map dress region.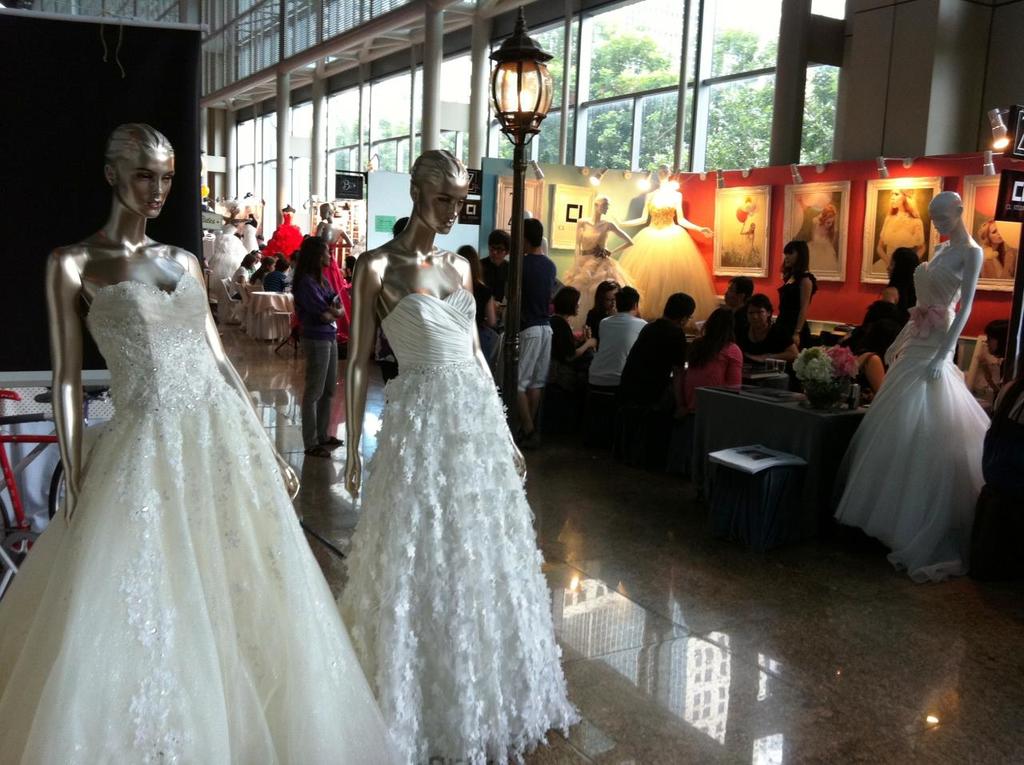
Mapped to [828, 262, 993, 577].
